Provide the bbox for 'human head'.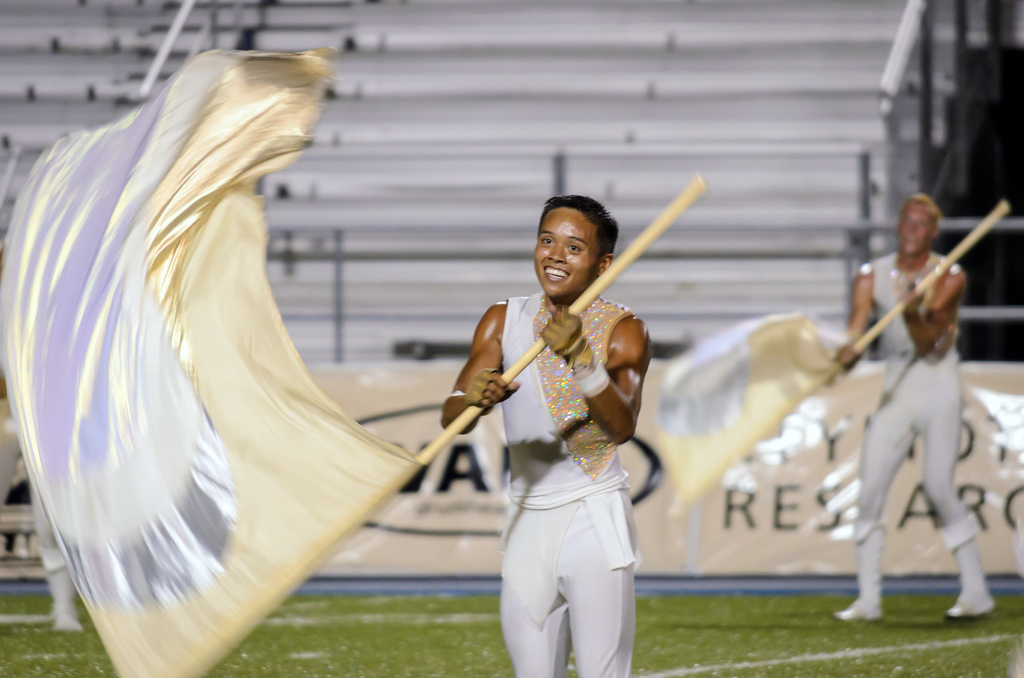
crop(518, 193, 609, 282).
